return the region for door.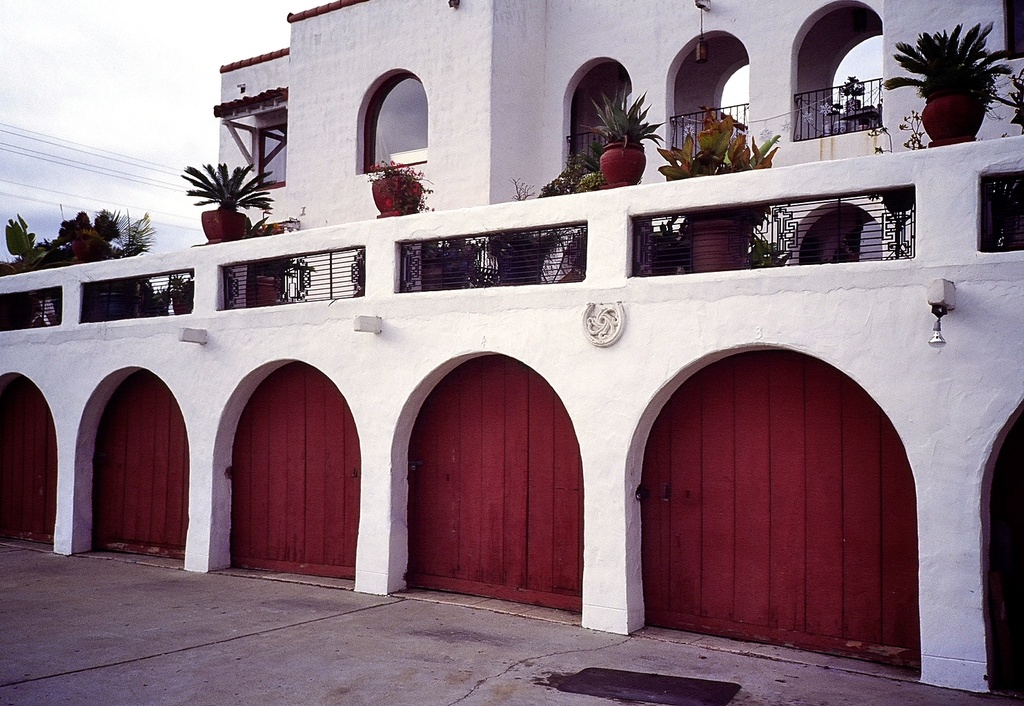
595:344:910:702.
